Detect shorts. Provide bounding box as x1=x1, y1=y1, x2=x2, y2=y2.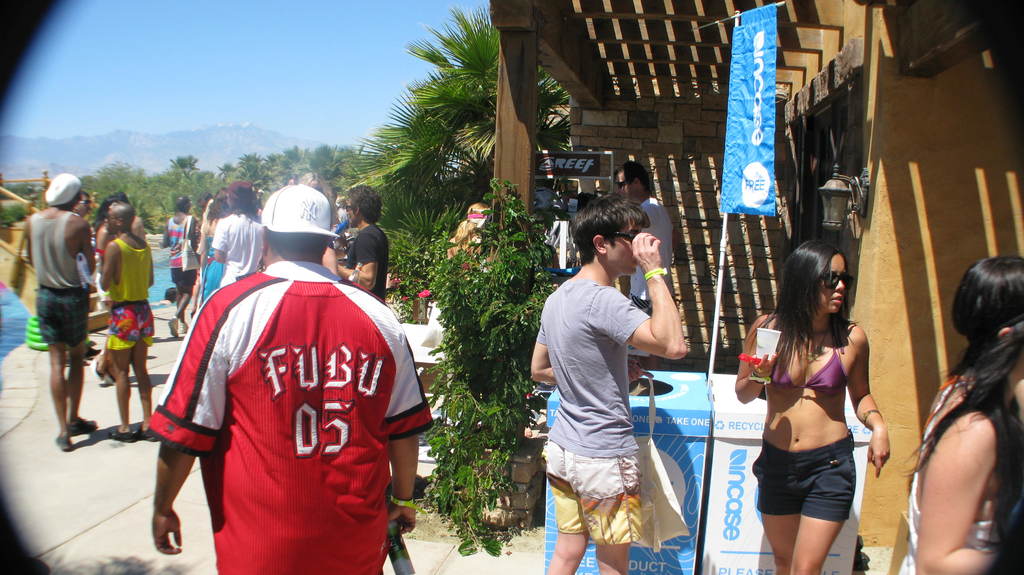
x1=543, y1=455, x2=648, y2=547.
